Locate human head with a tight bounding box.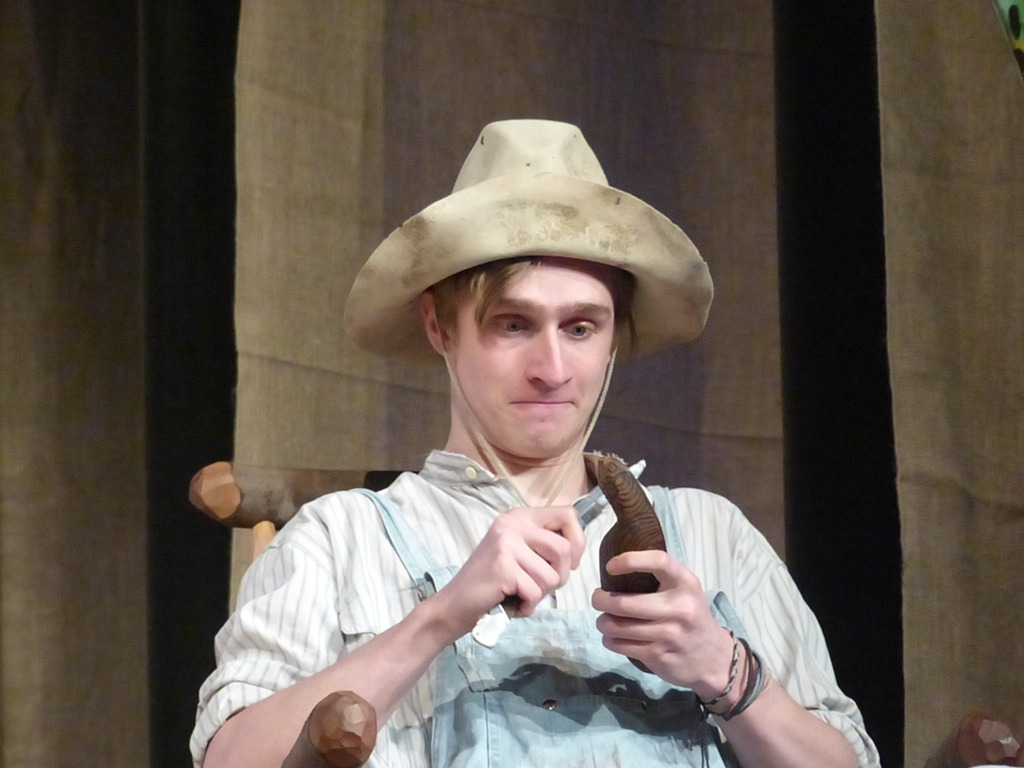
419/252/619/456.
